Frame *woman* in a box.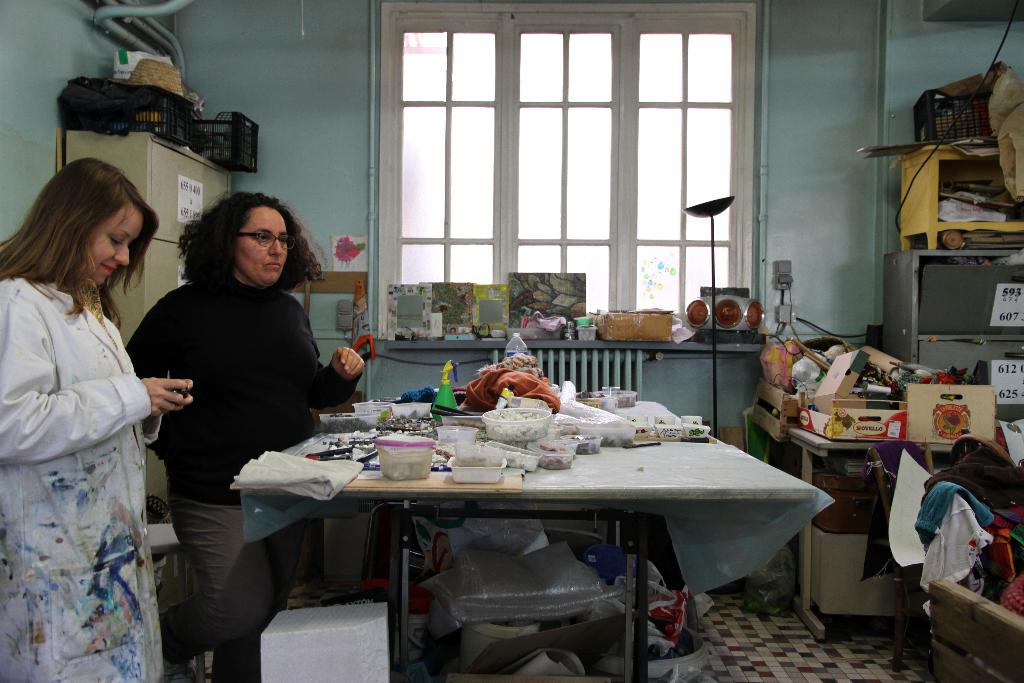
{"left": 5, "top": 141, "right": 166, "bottom": 670}.
